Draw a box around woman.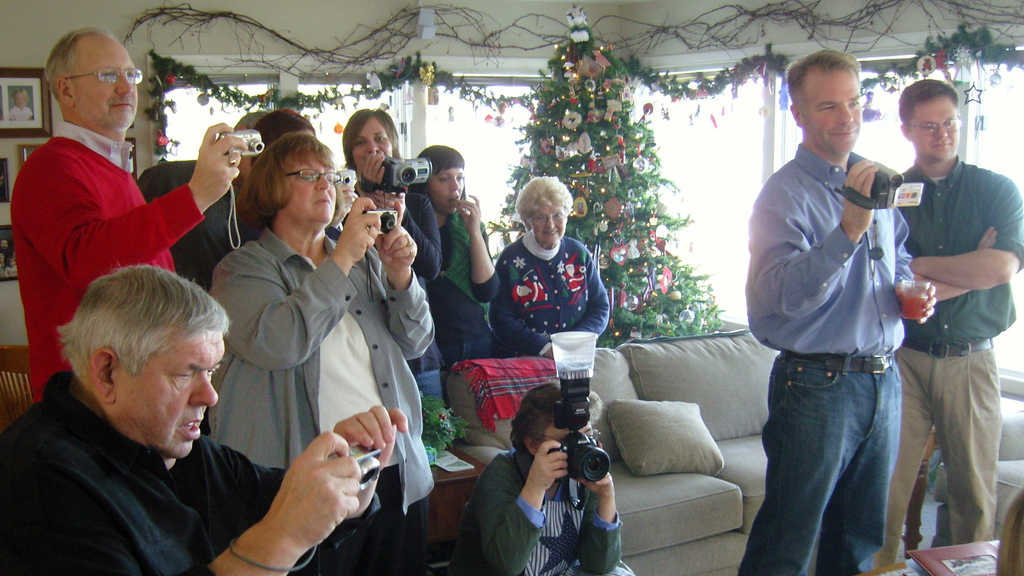
select_region(481, 169, 609, 370).
